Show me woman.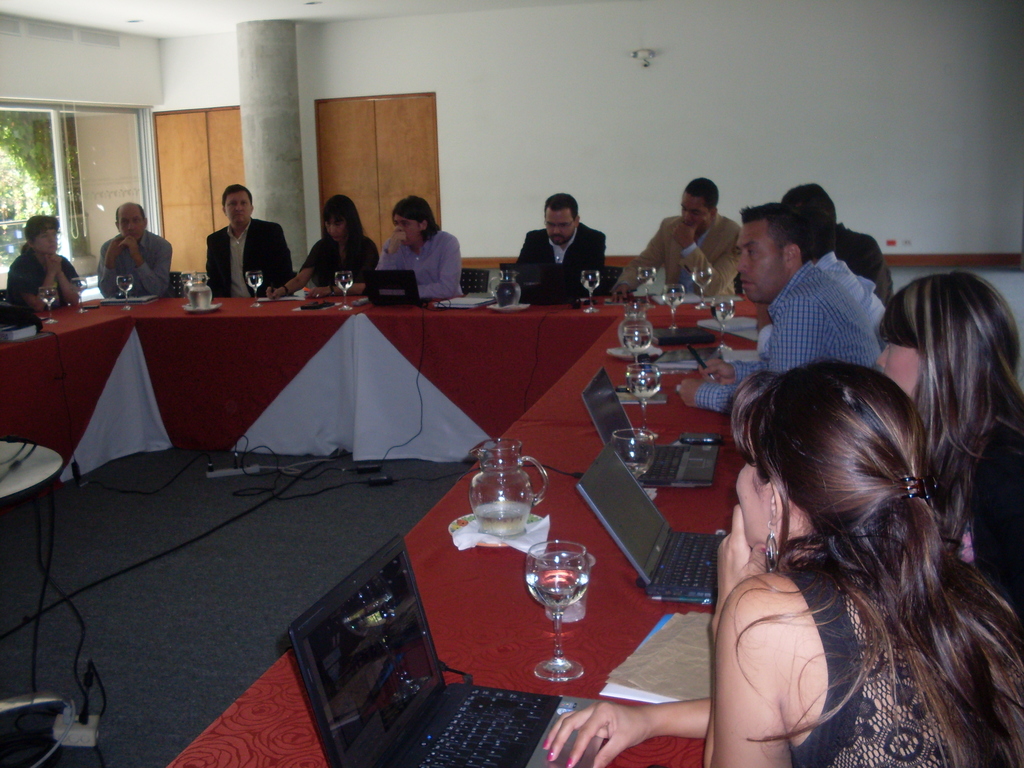
woman is here: pyautogui.locateOnScreen(4, 213, 81, 314).
